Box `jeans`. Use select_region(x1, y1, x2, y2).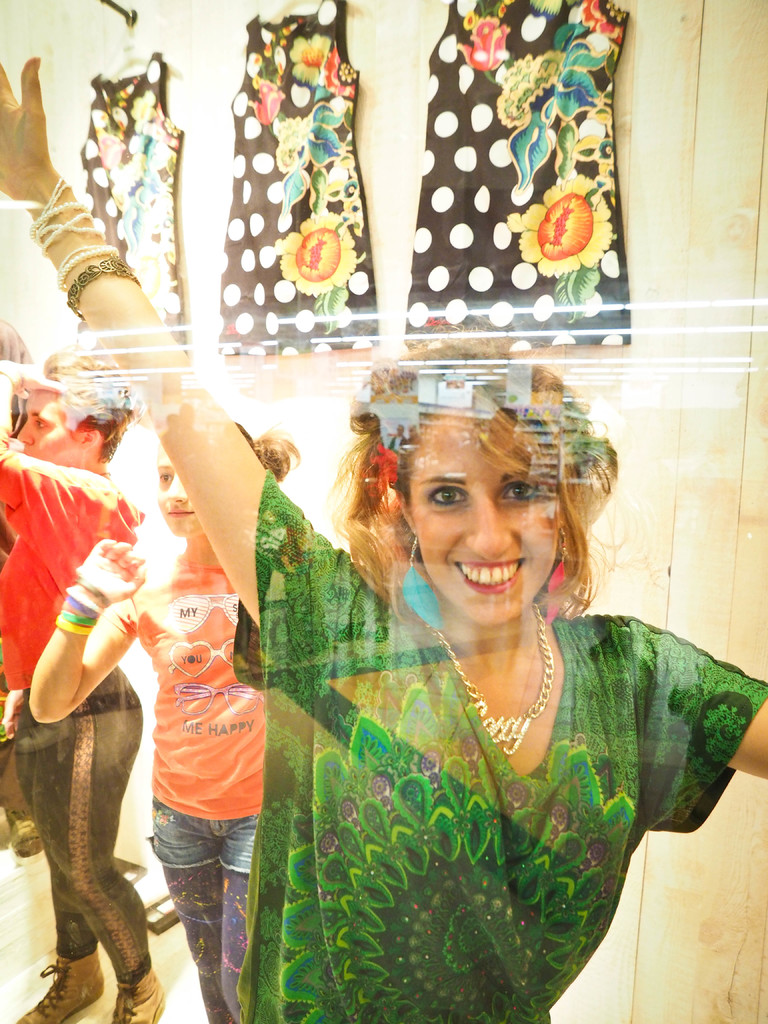
select_region(160, 804, 255, 874).
